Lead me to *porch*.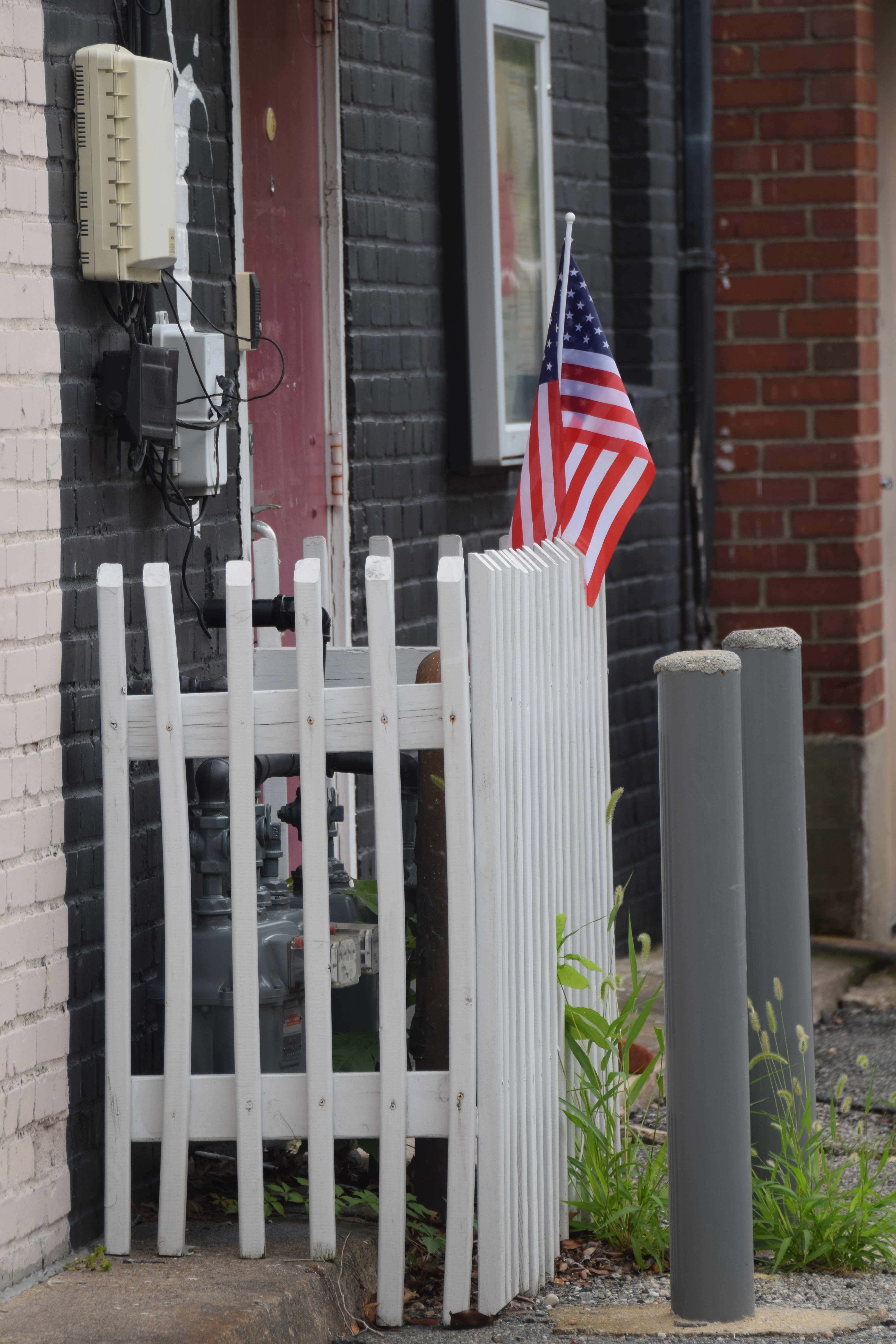
Lead to select_region(0, 89, 200, 300).
